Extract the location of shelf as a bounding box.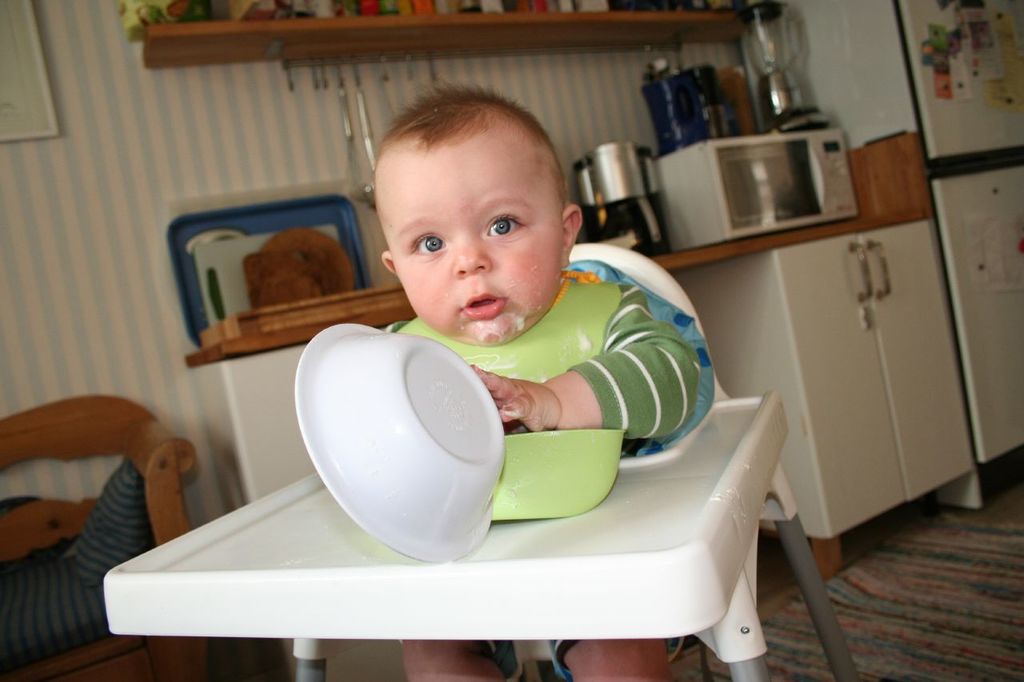
[138, 10, 743, 66].
